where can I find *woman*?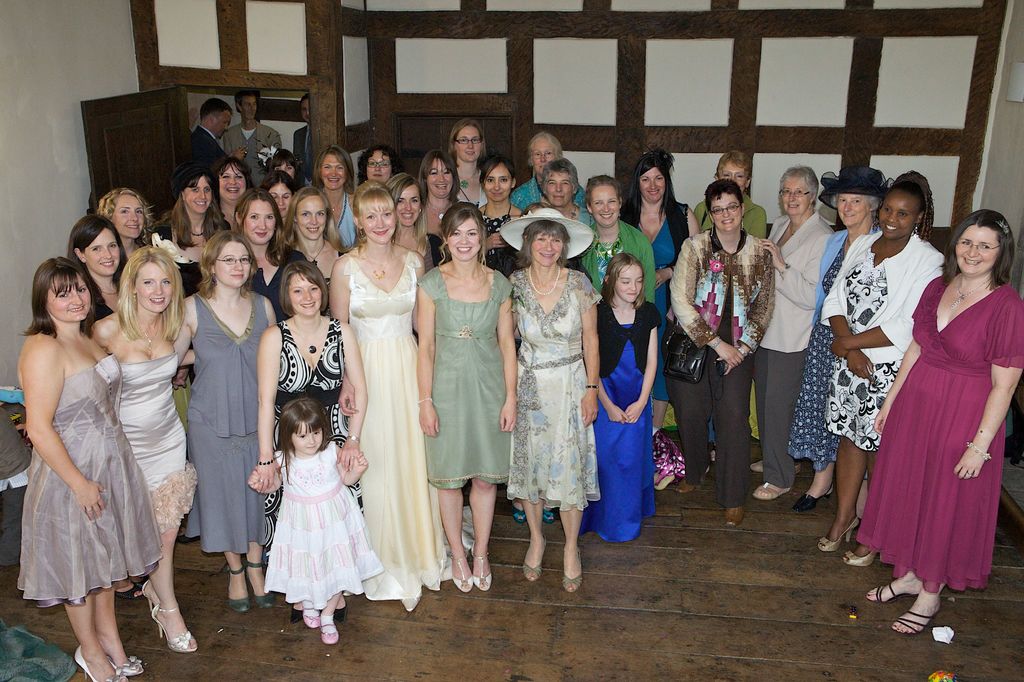
You can find it at bbox=[253, 167, 302, 233].
